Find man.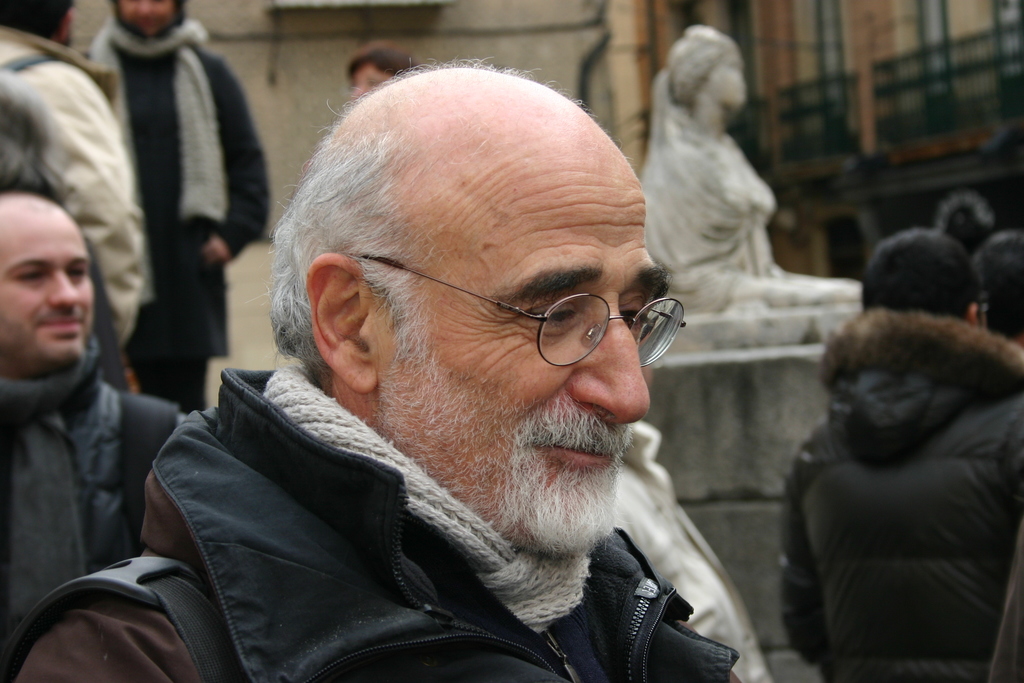
locate(0, 145, 191, 648).
